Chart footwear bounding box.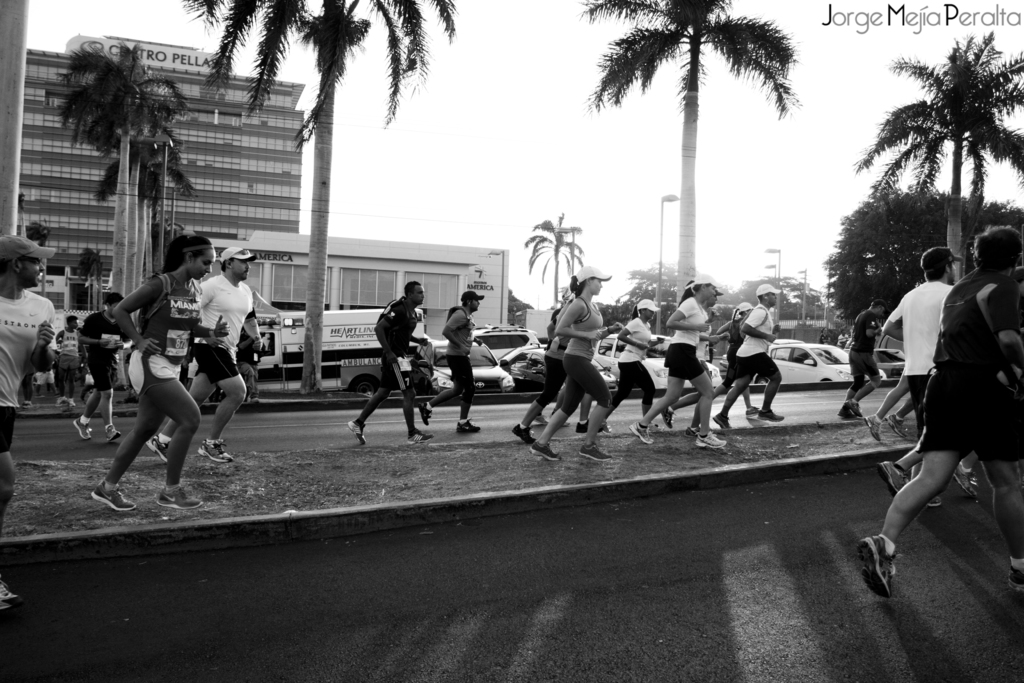
Charted: {"left": 563, "top": 422, "right": 573, "bottom": 429}.
